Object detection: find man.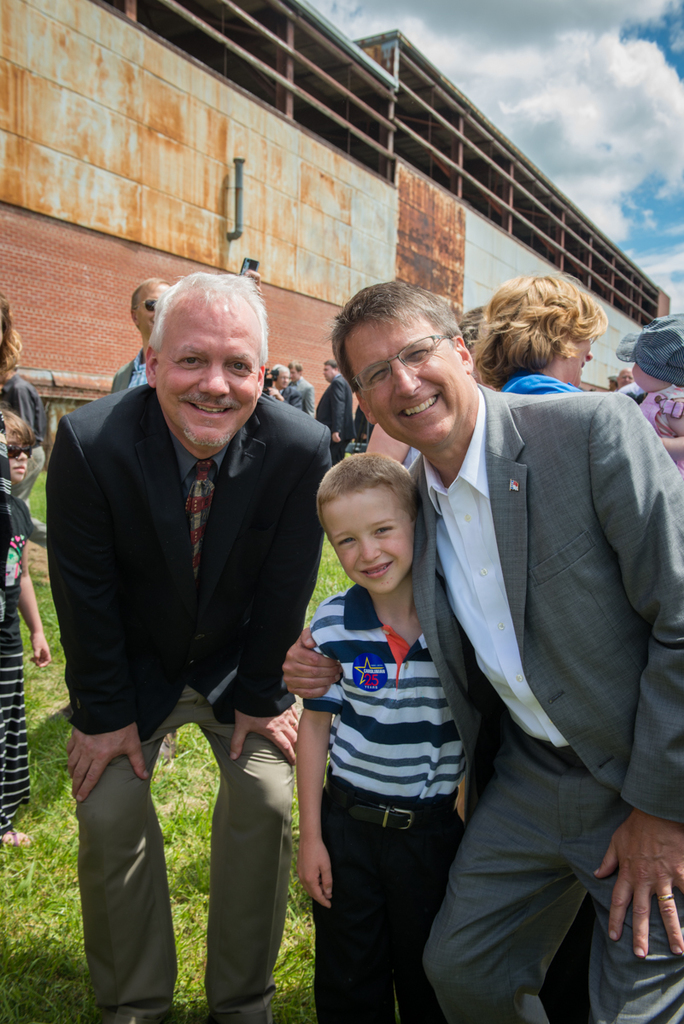
107, 282, 167, 388.
